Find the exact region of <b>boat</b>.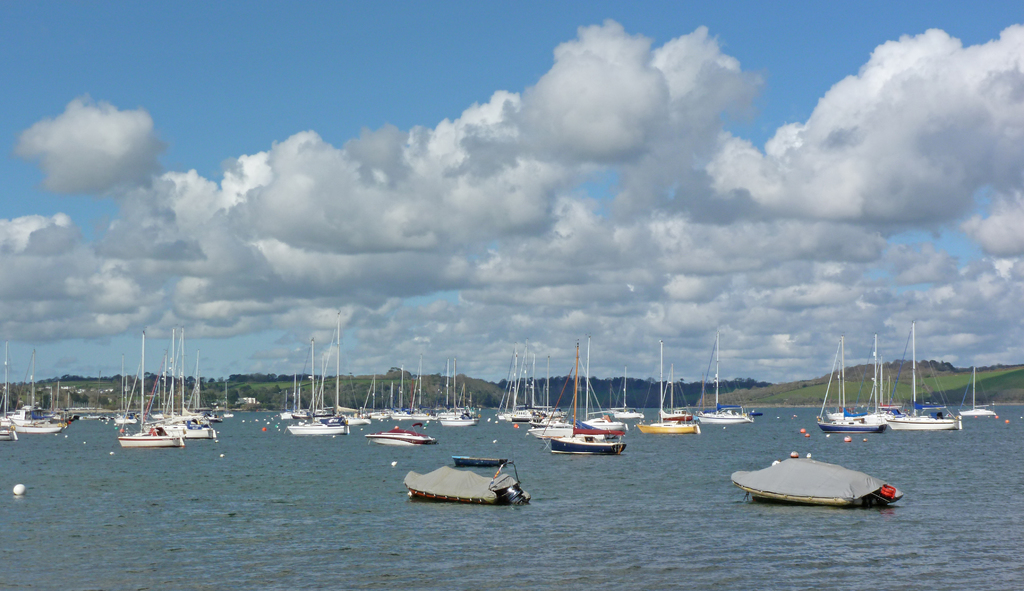
Exact region: detection(182, 379, 204, 416).
